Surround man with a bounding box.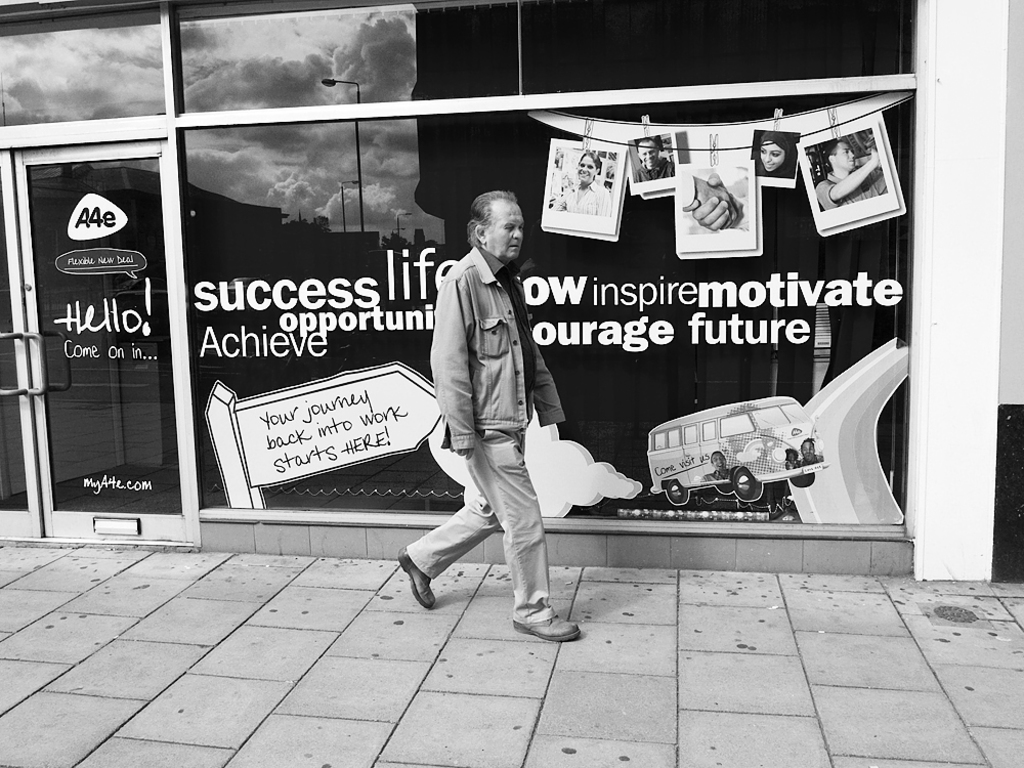
414,167,551,628.
